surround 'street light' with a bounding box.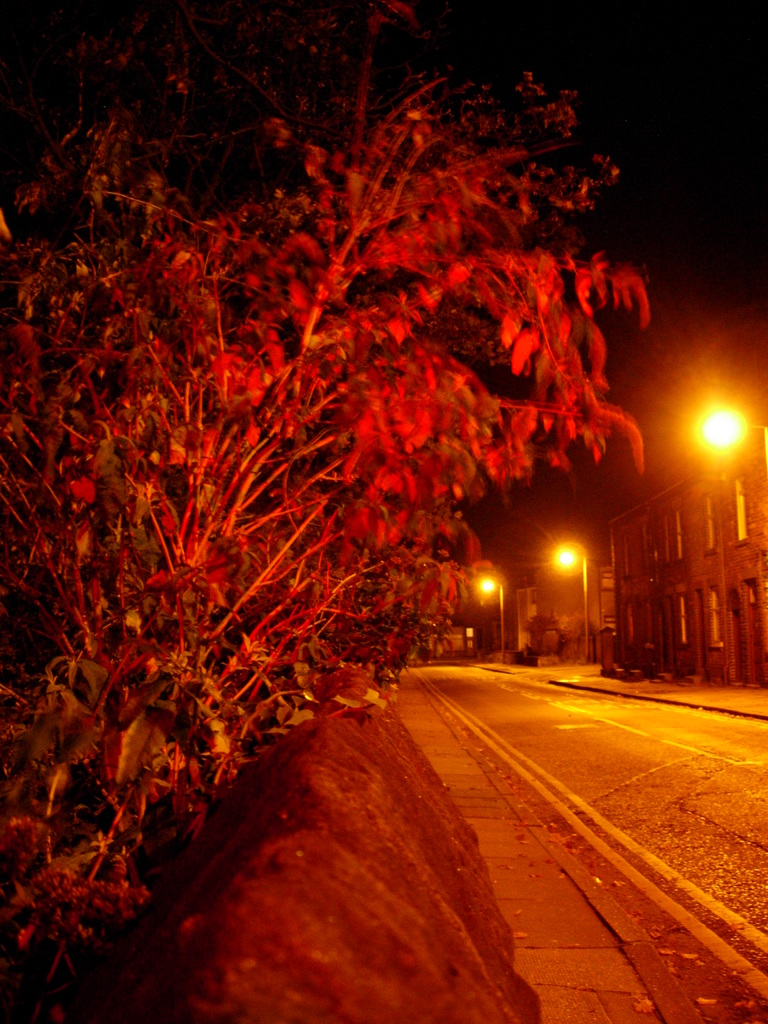
Rect(692, 404, 767, 457).
